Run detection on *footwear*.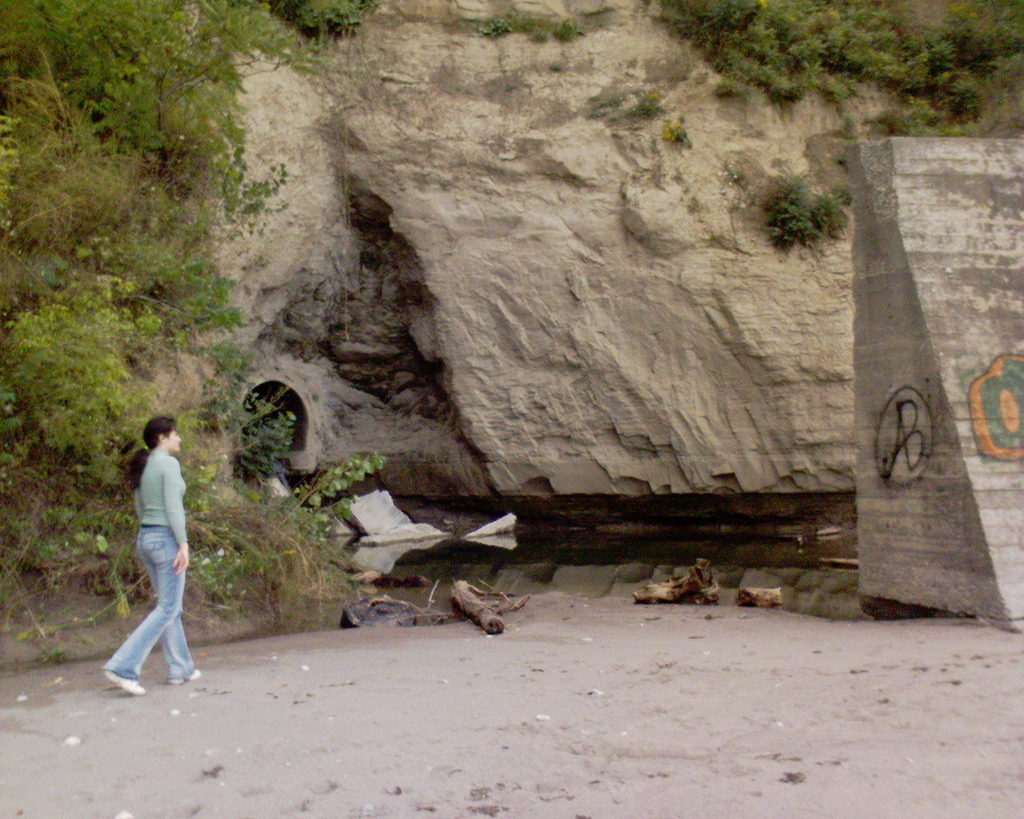
Result: (106, 672, 149, 695).
